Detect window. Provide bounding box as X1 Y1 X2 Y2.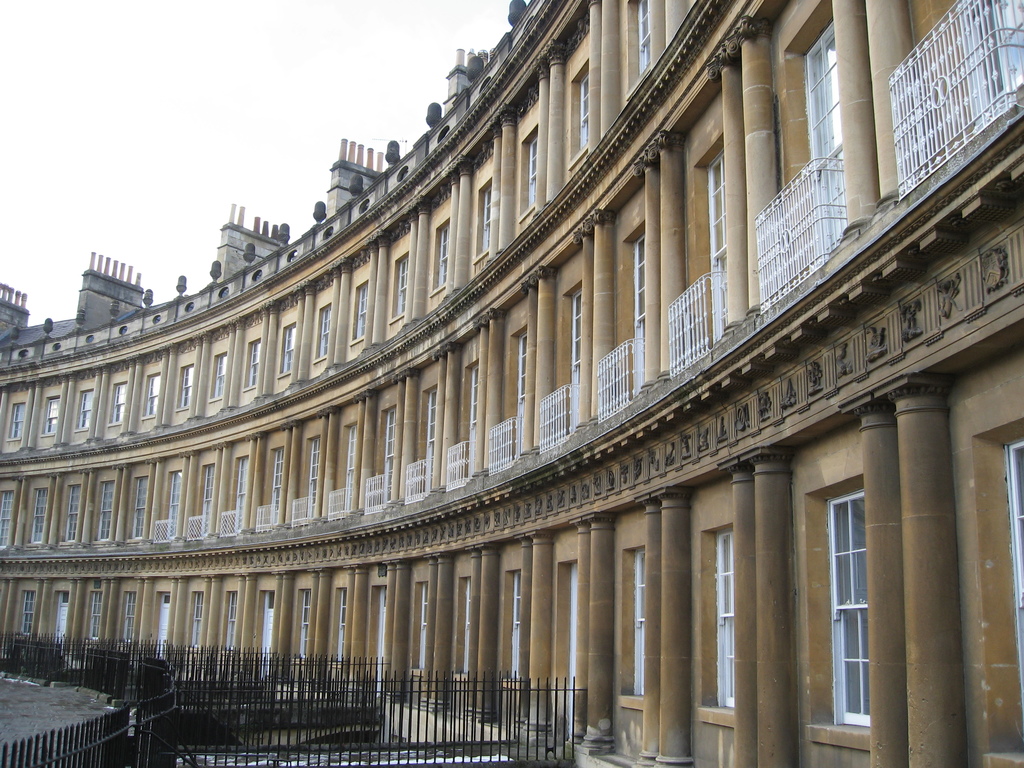
0 488 13 550.
